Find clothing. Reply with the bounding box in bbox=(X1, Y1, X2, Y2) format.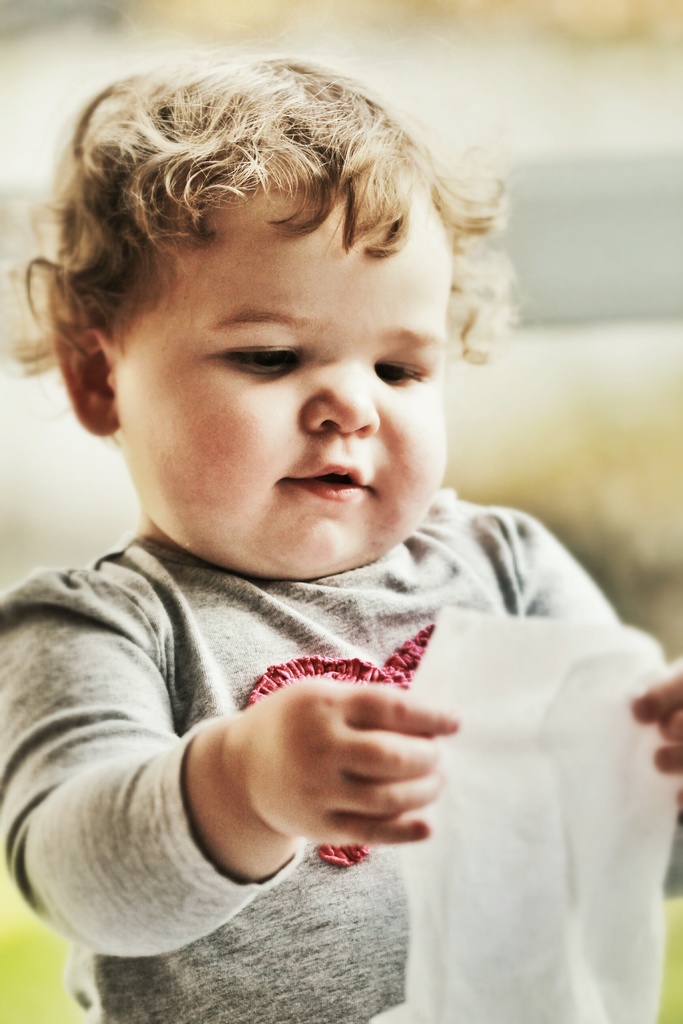
bbox=(0, 486, 682, 1023).
